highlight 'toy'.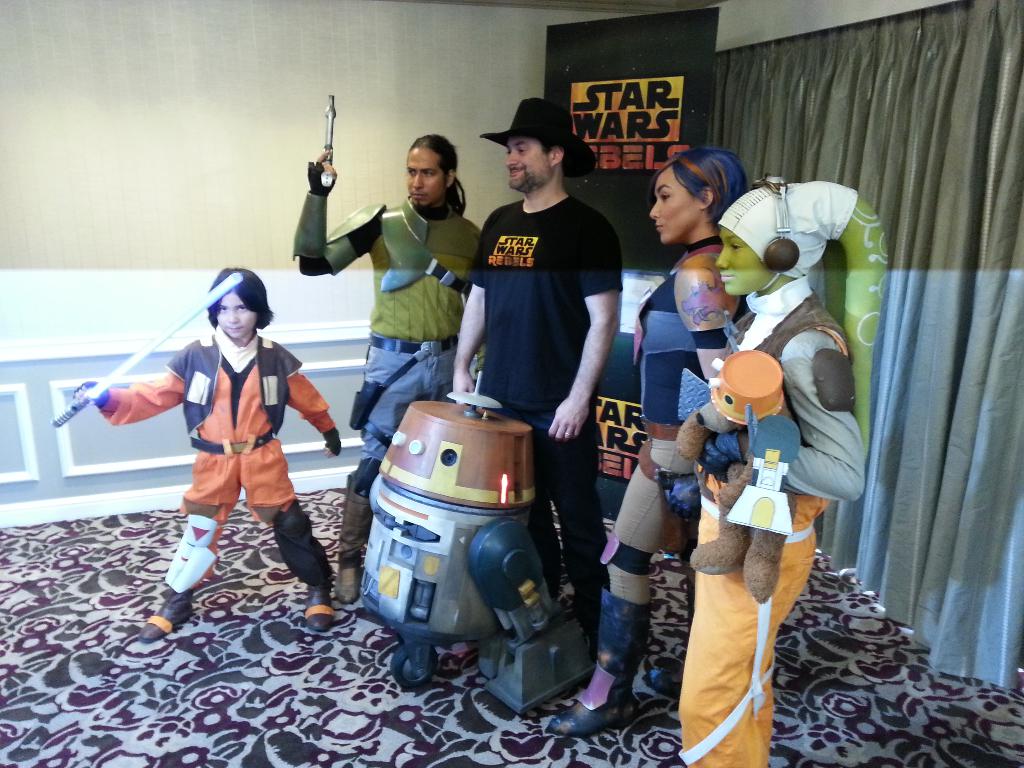
Highlighted region: 690 345 803 603.
